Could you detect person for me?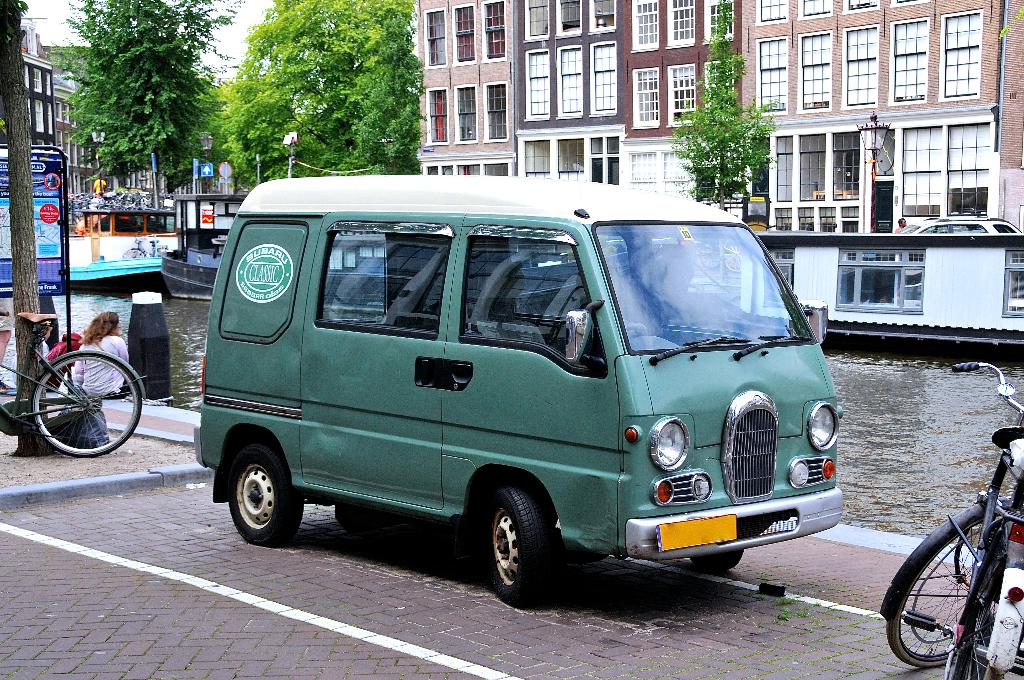
Detection result: x1=70, y1=314, x2=133, y2=396.
